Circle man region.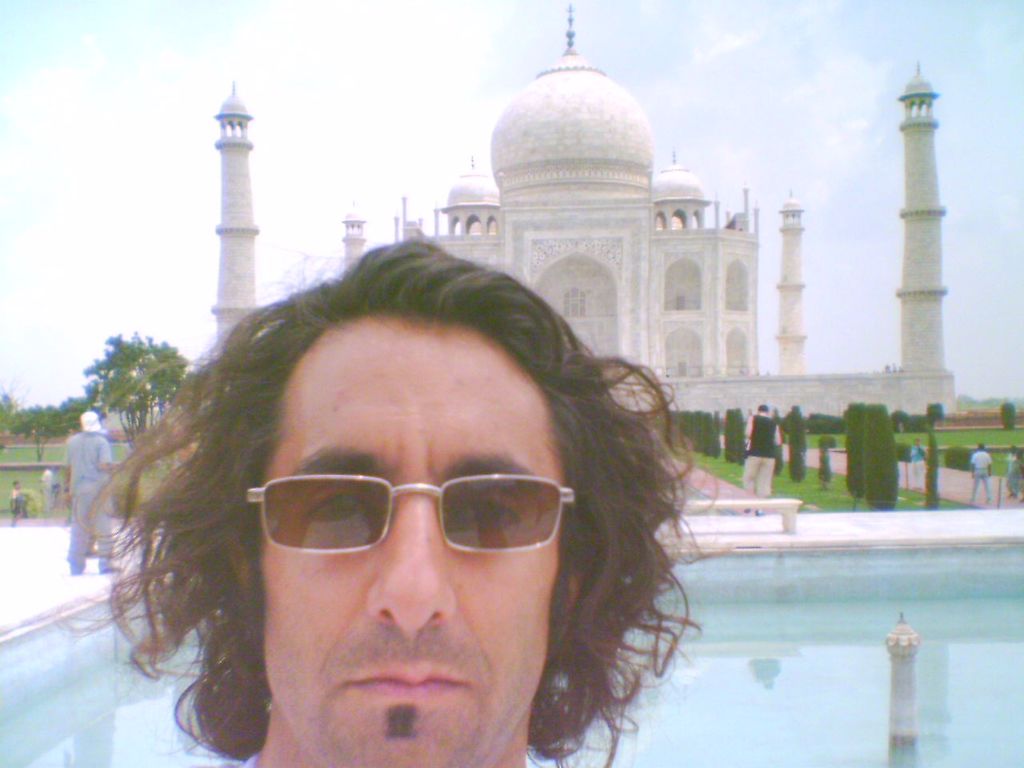
Region: x1=738, y1=393, x2=784, y2=515.
